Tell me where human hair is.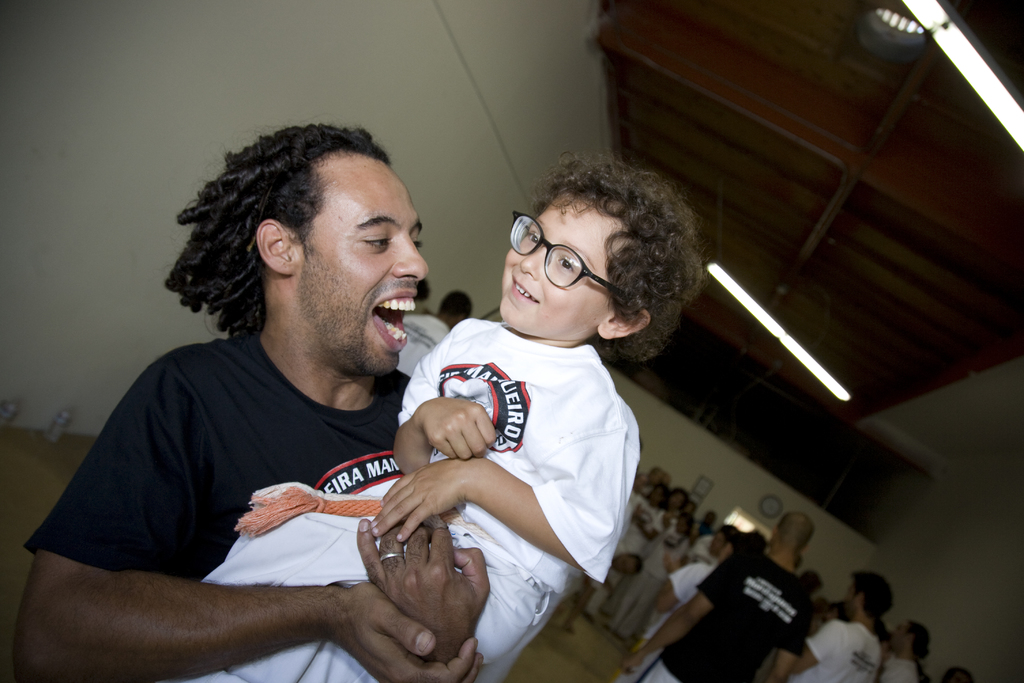
human hair is at region(906, 620, 934, 667).
